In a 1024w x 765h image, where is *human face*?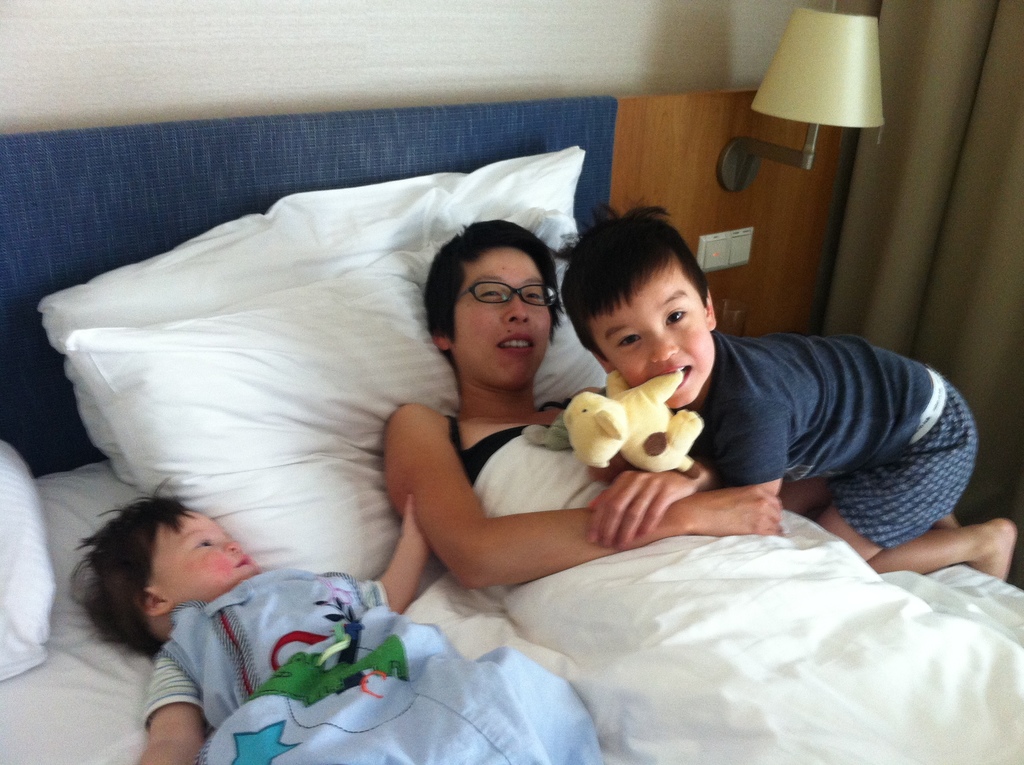
150,510,257,599.
